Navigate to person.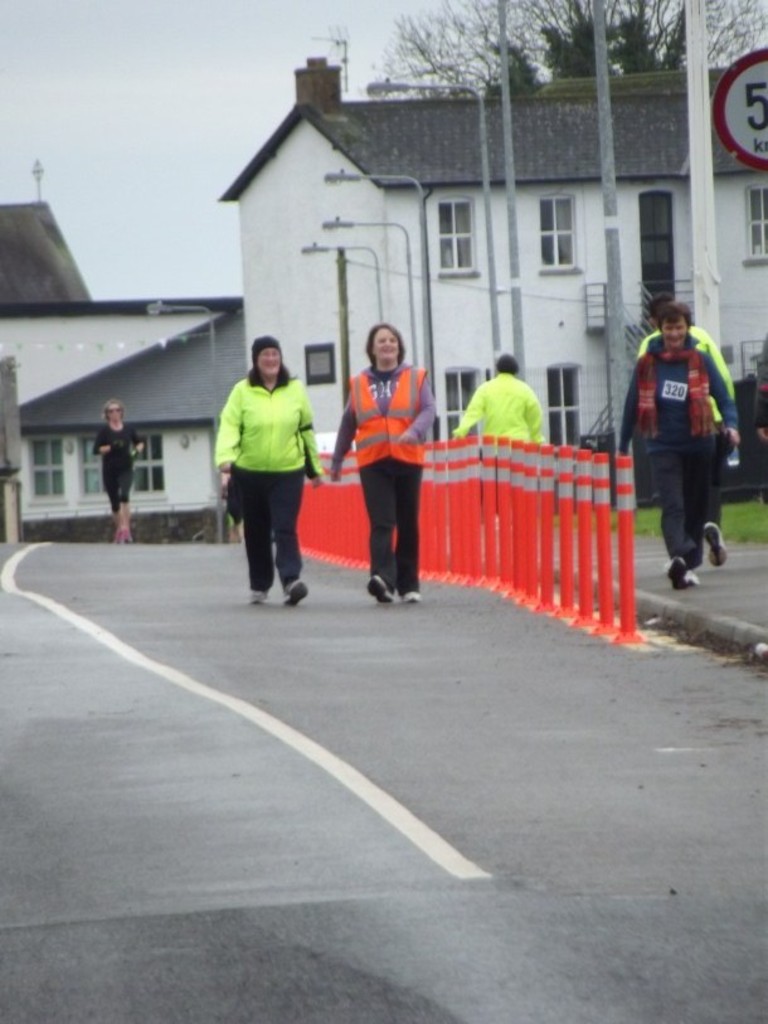
Navigation target: x1=324 y1=317 x2=444 y2=603.
